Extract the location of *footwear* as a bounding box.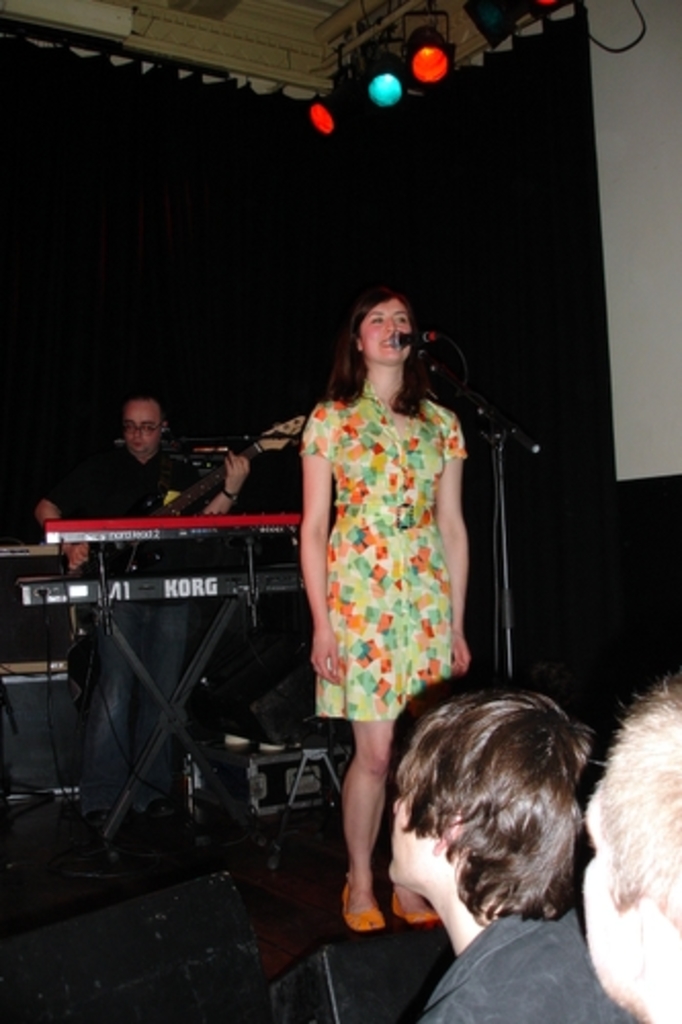
x1=340 y1=877 x2=385 y2=928.
